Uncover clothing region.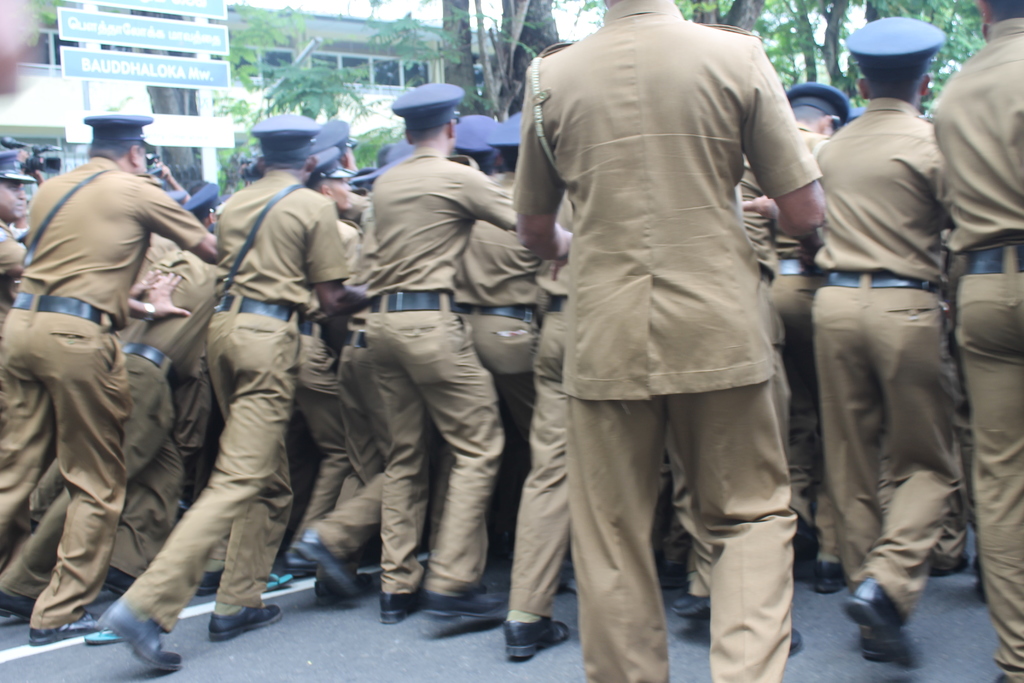
Uncovered: BBox(678, 158, 770, 586).
